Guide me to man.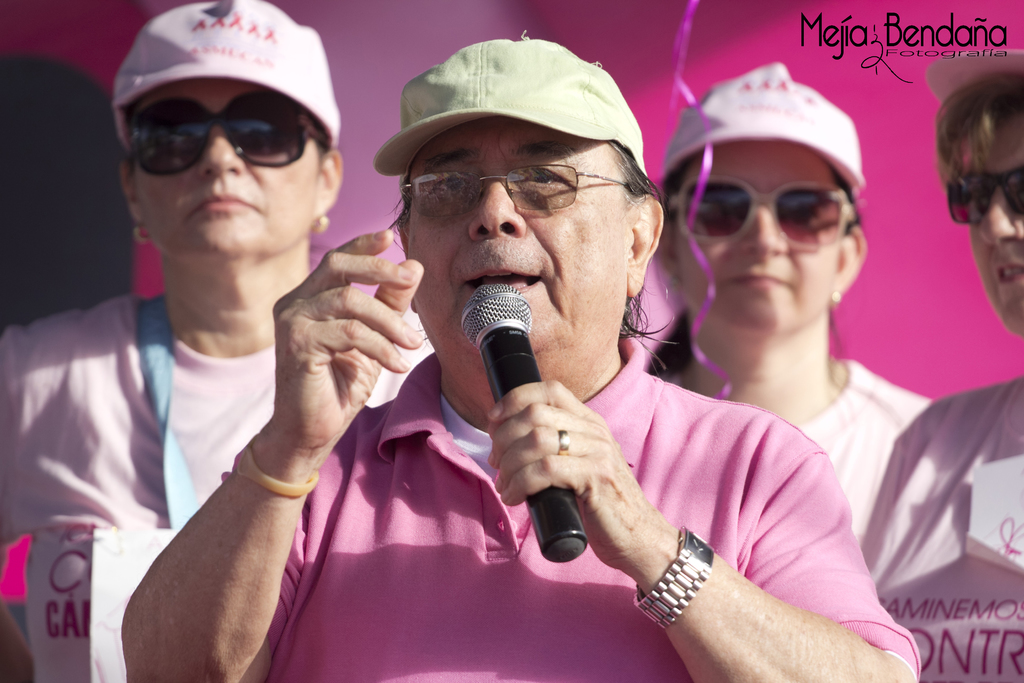
Guidance: bbox(221, 67, 890, 671).
